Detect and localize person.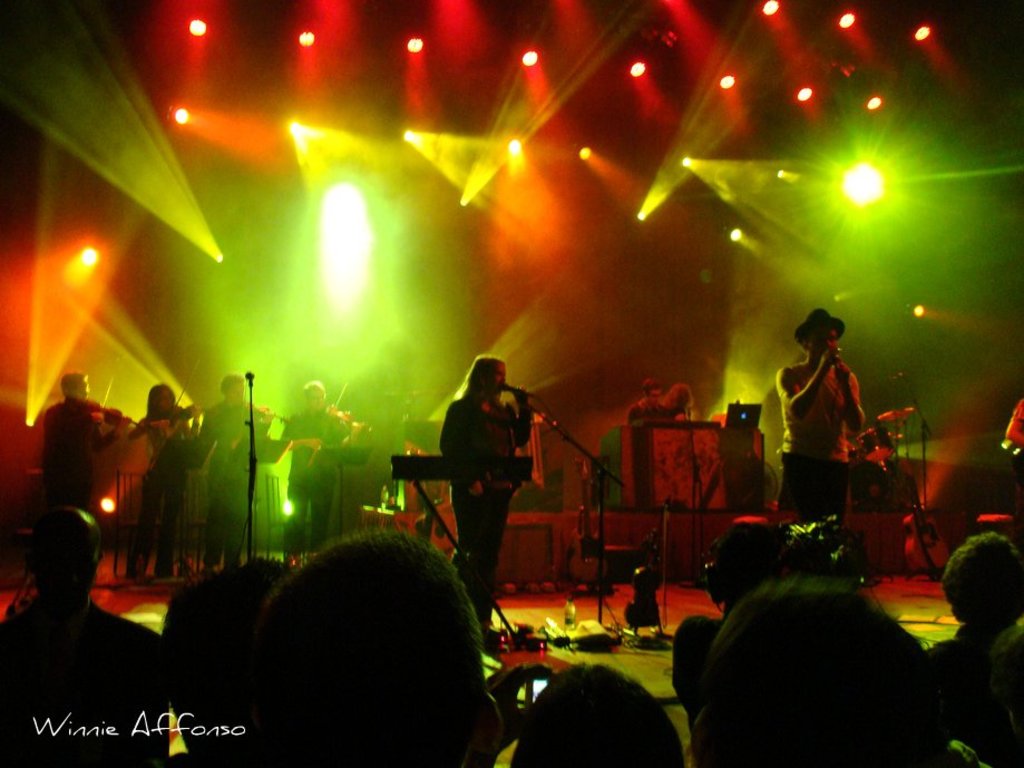
Localized at (left=124, top=386, right=202, bottom=575).
